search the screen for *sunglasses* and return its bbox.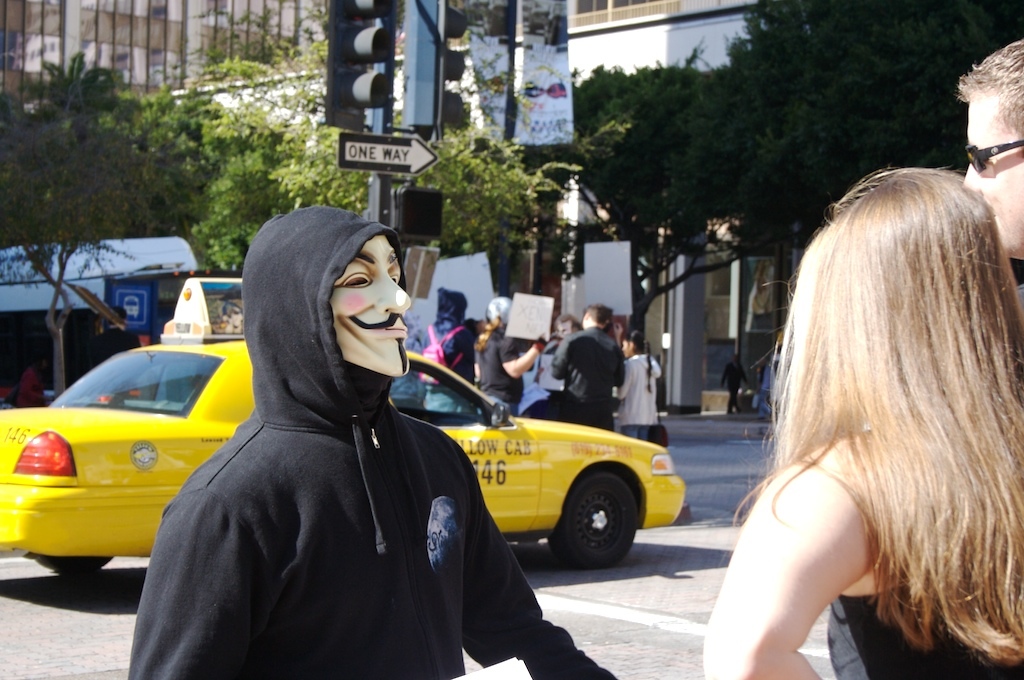
Found: box(962, 140, 1023, 170).
